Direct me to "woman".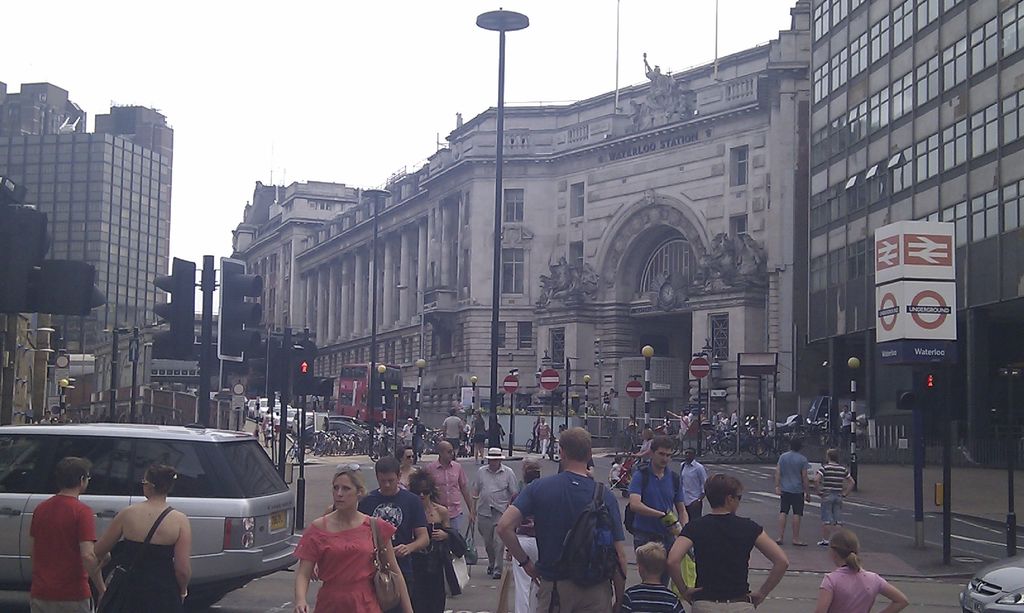
Direction: (365, 463, 450, 612).
